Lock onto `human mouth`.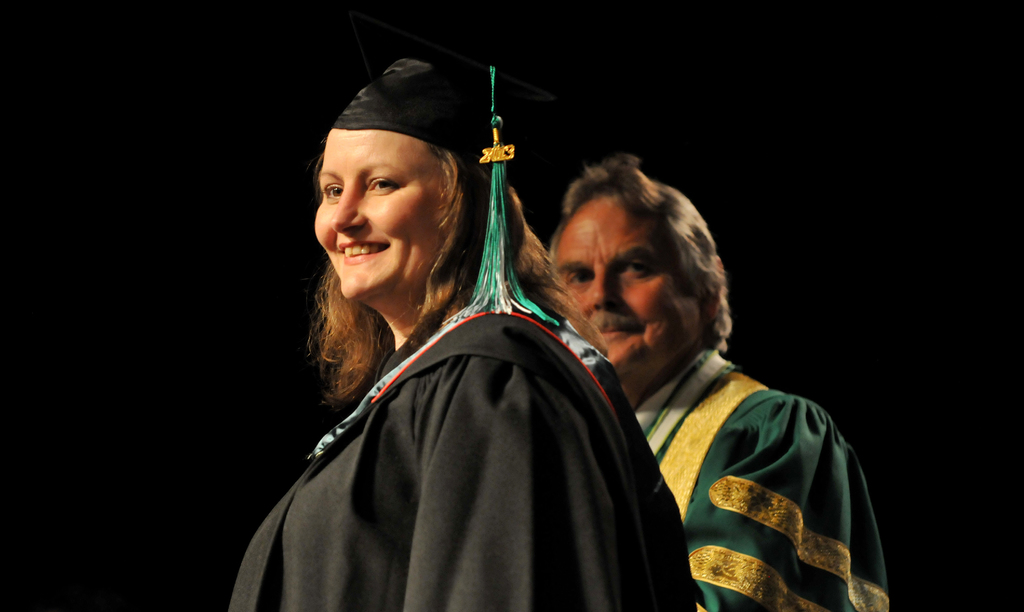
Locked: 342:239:394:263.
